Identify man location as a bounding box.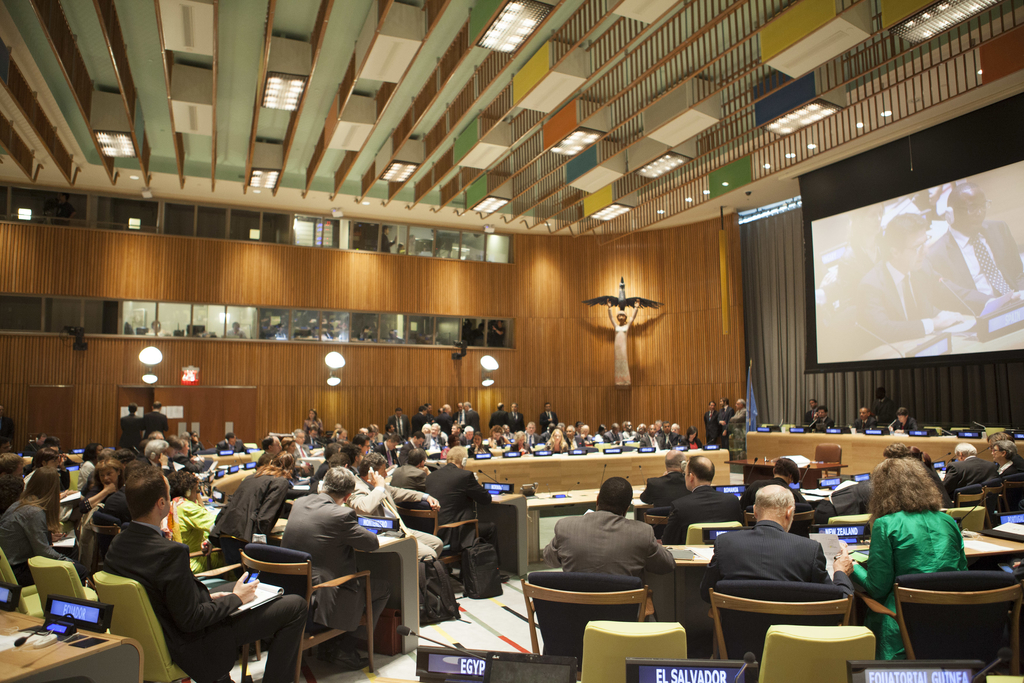
left=539, top=477, right=680, bottom=620.
